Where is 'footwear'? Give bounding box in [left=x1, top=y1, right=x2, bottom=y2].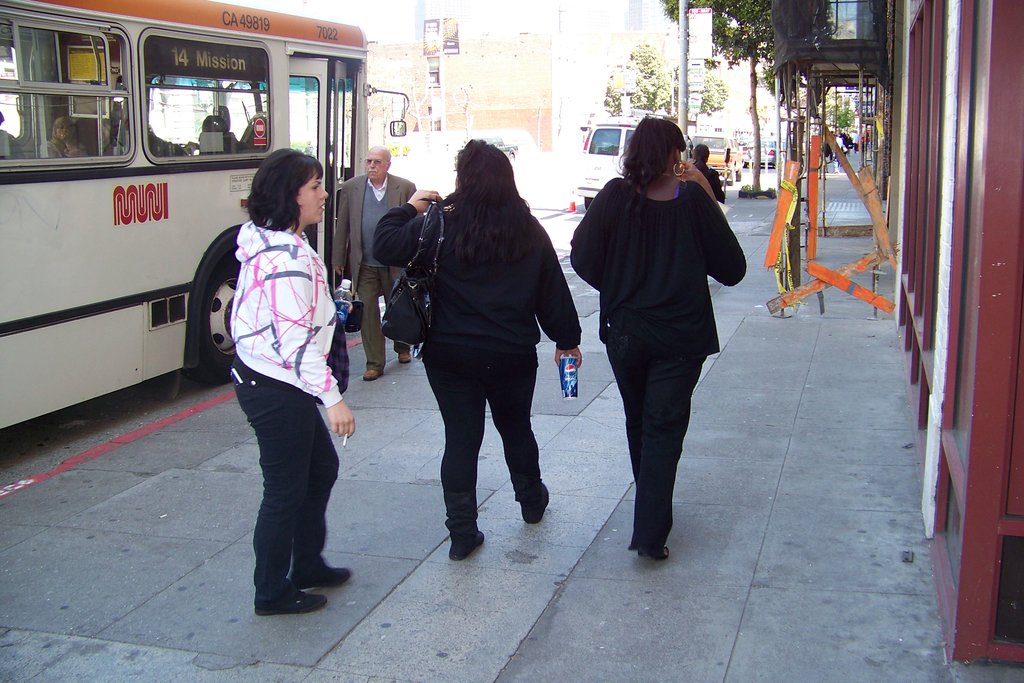
[left=286, top=554, right=352, bottom=591].
